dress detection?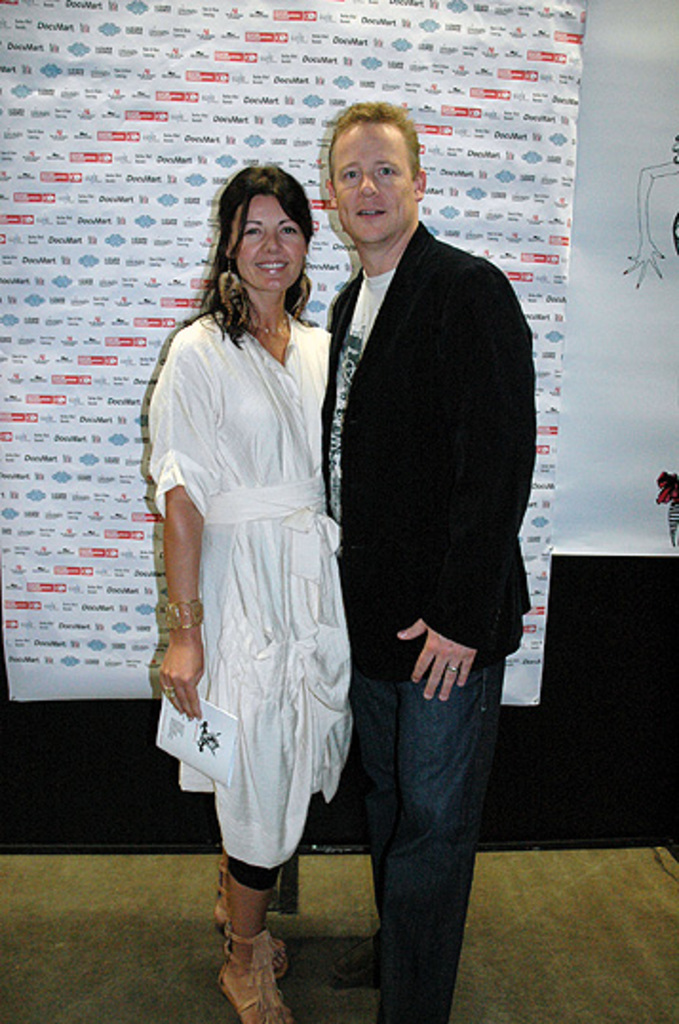
<region>145, 310, 359, 868</region>
